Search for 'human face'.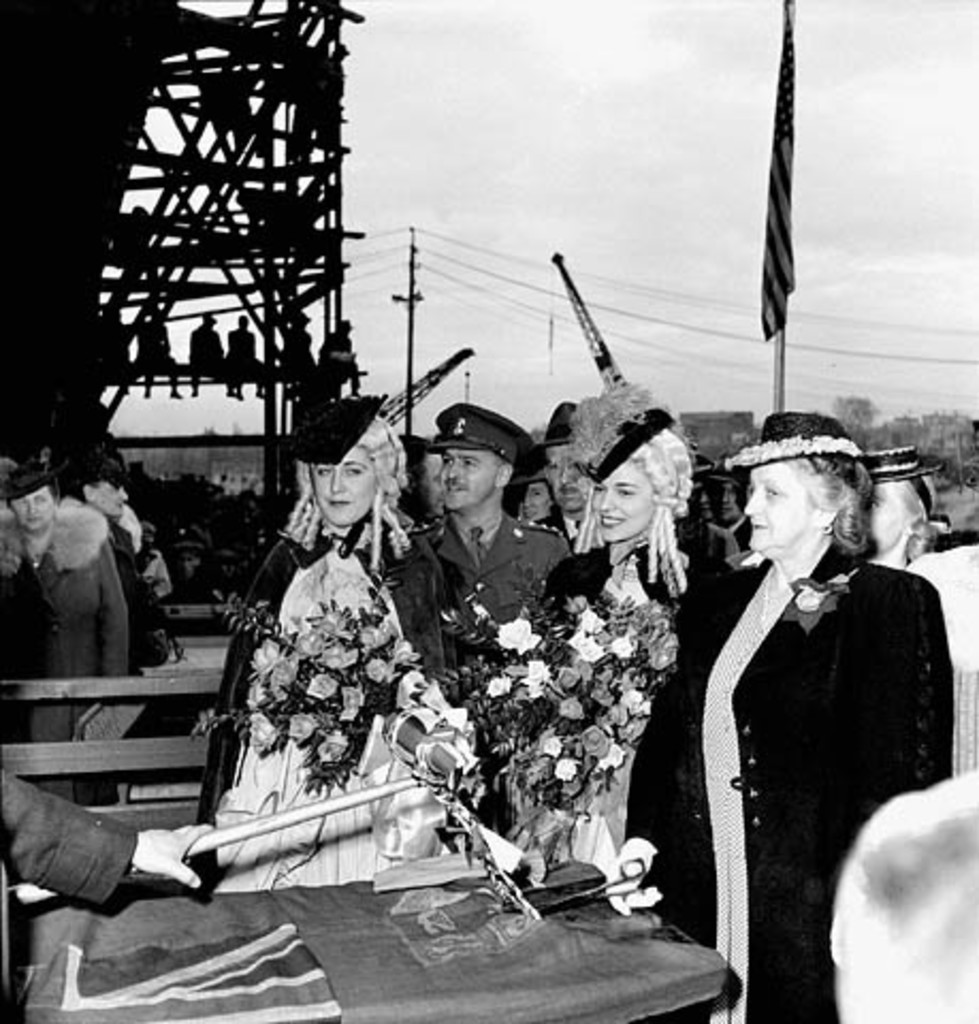
Found at x1=9, y1=482, x2=55, y2=527.
